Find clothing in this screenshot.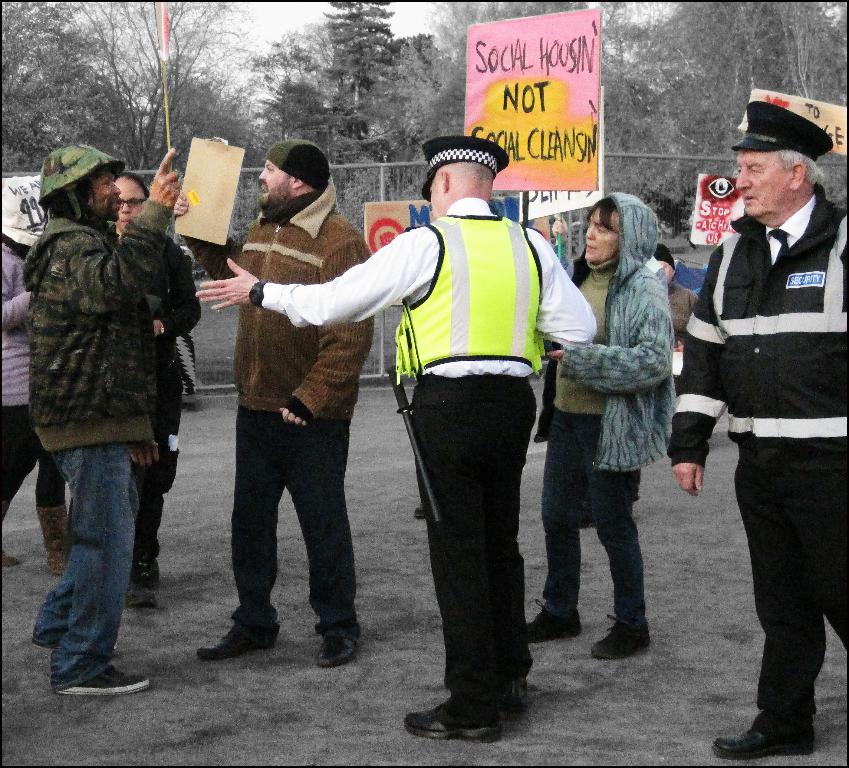
The bounding box for clothing is region(24, 208, 167, 687).
